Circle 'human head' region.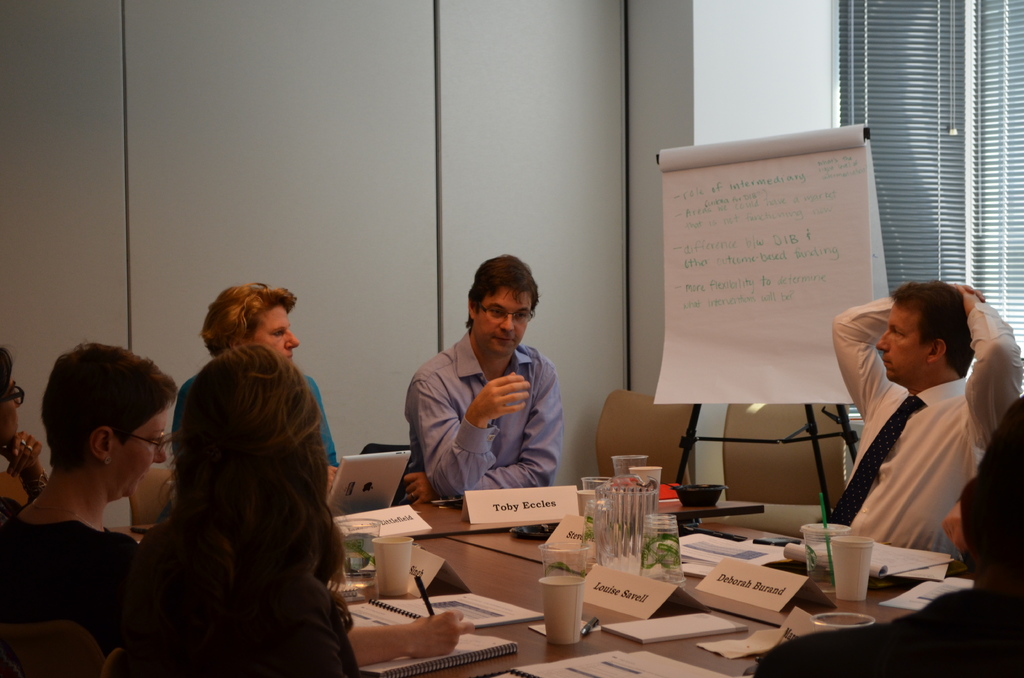
Region: 173 347 332 506.
